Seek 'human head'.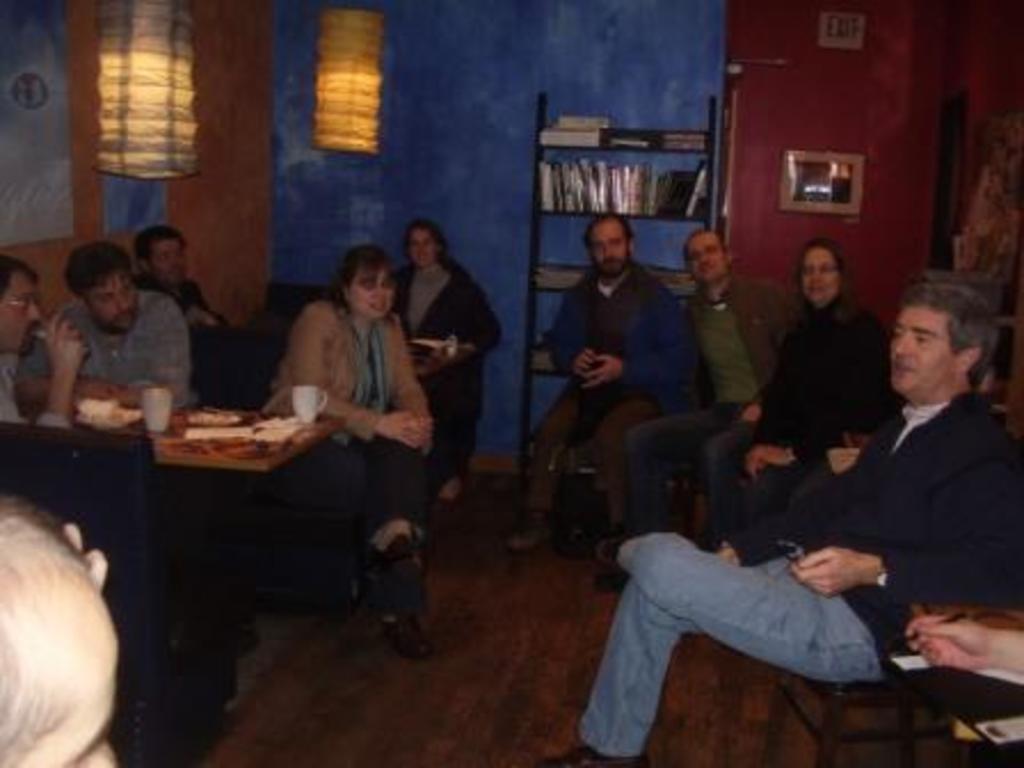
select_region(142, 226, 190, 286).
